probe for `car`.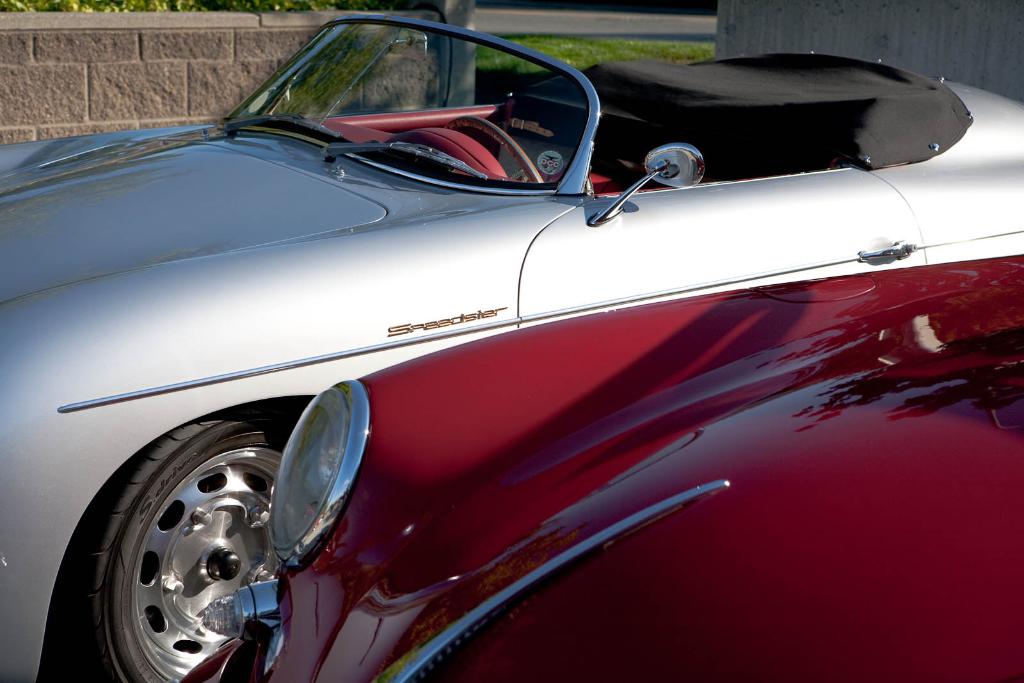
Probe result: x1=0, y1=15, x2=1023, y2=682.
